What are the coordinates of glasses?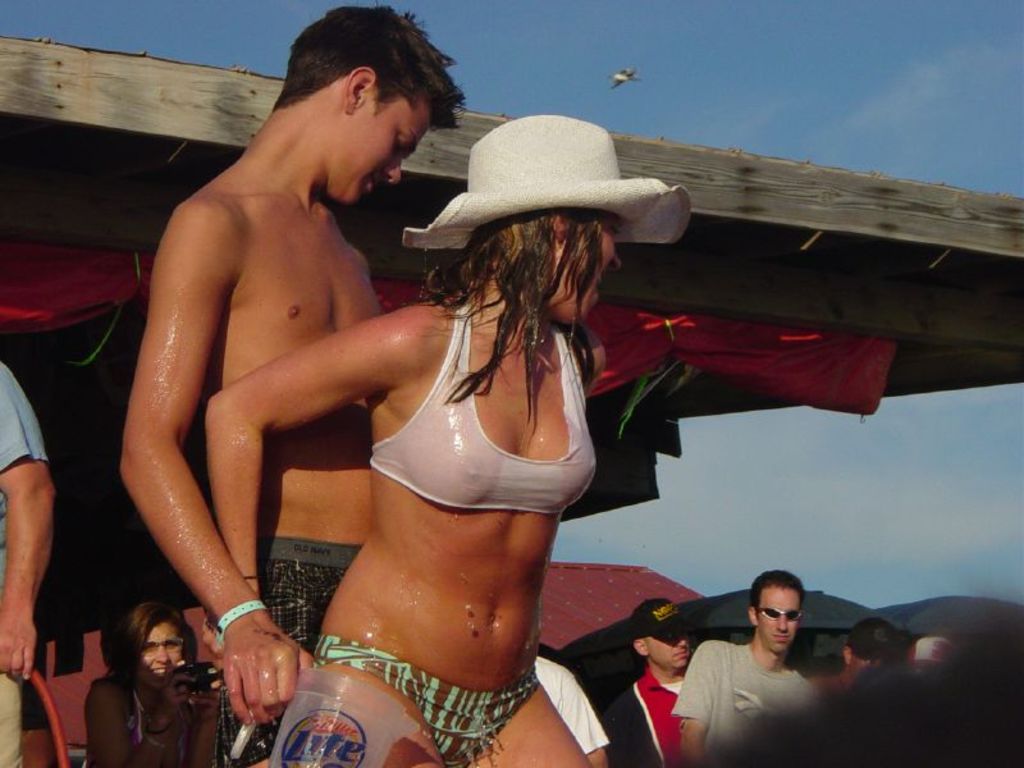
Rect(753, 607, 804, 625).
